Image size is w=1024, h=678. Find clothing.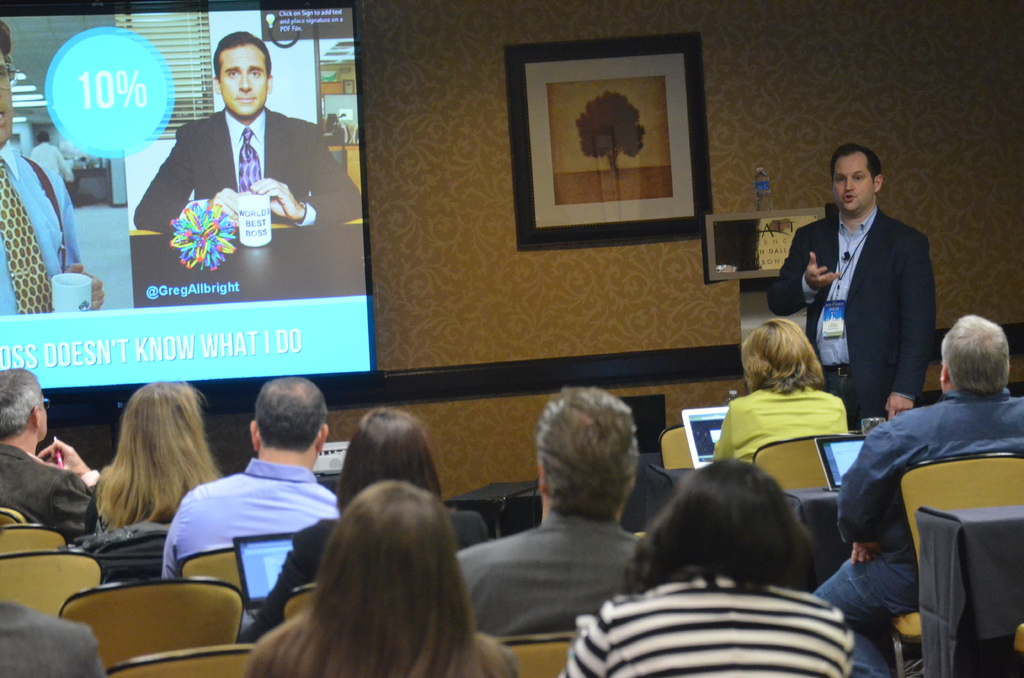
{"x1": 548, "y1": 571, "x2": 855, "y2": 677}.
